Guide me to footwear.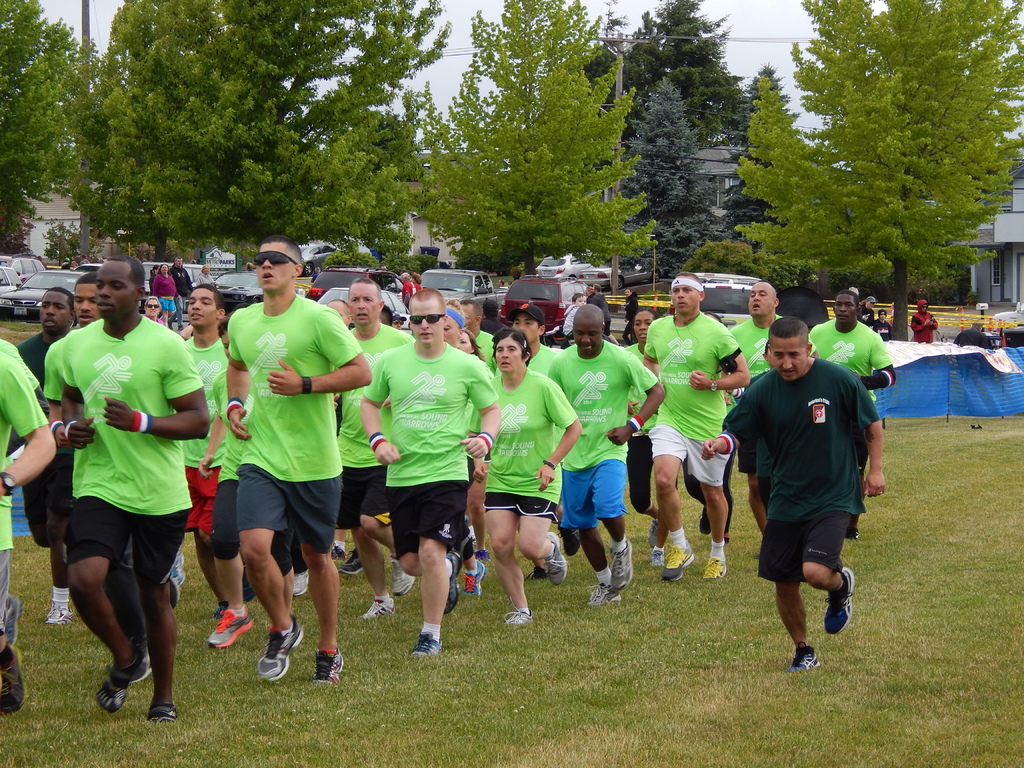
Guidance: detection(333, 543, 345, 572).
